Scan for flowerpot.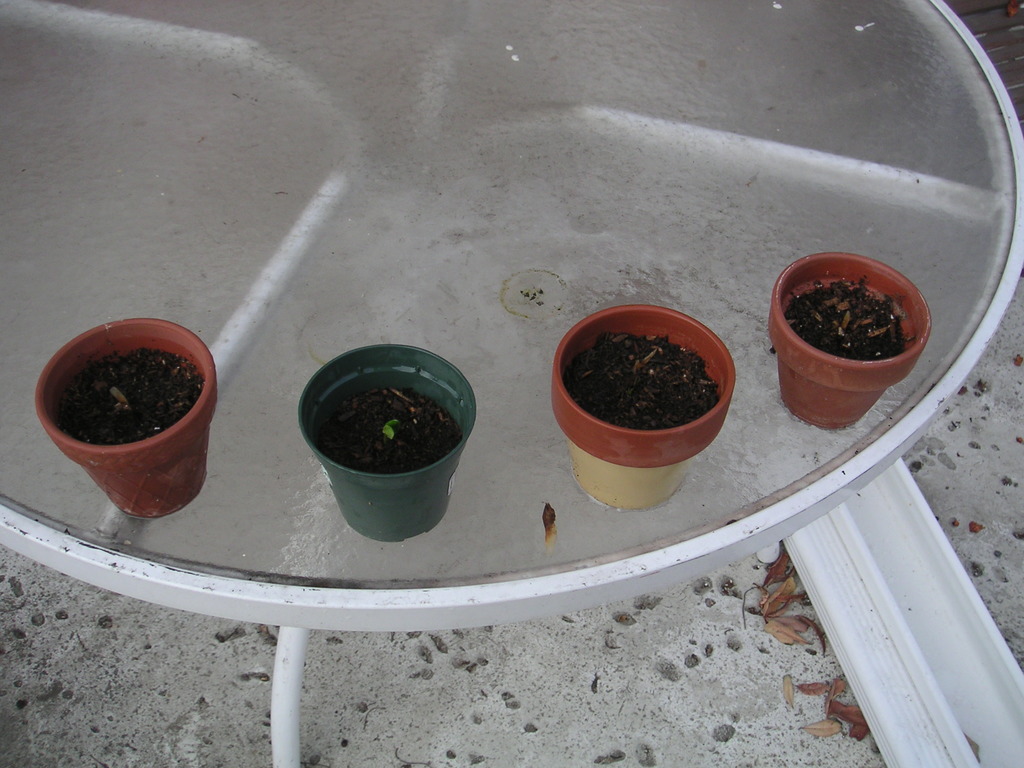
Scan result: 35, 314, 222, 518.
